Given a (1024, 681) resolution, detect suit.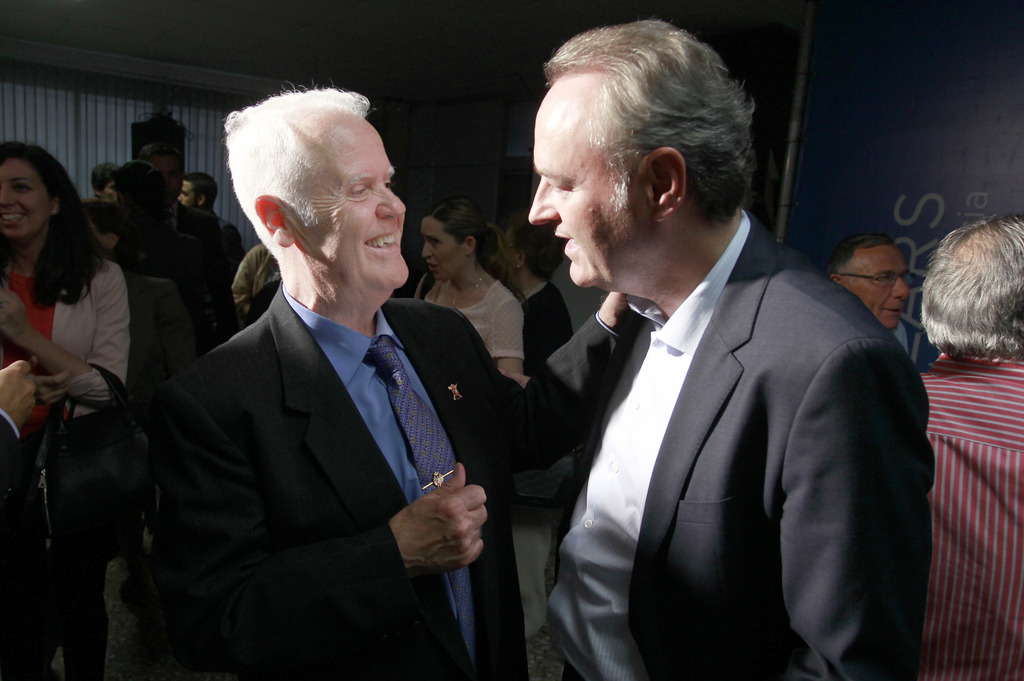
crop(533, 115, 952, 680).
